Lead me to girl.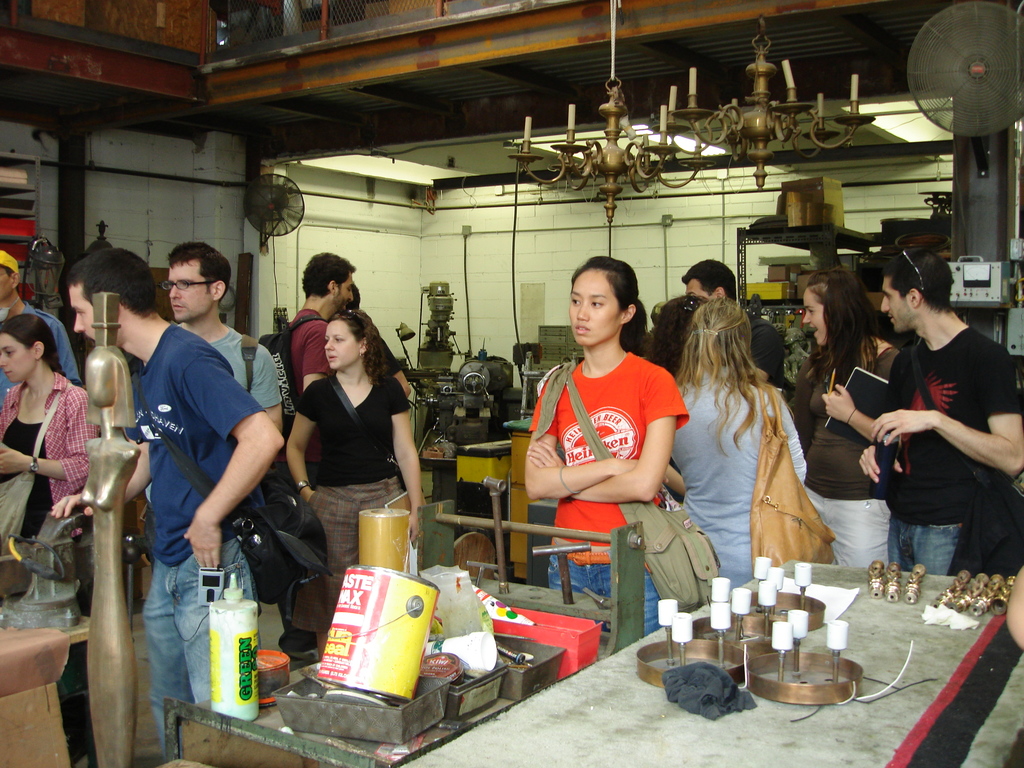
Lead to [left=505, top=256, right=700, bottom=595].
